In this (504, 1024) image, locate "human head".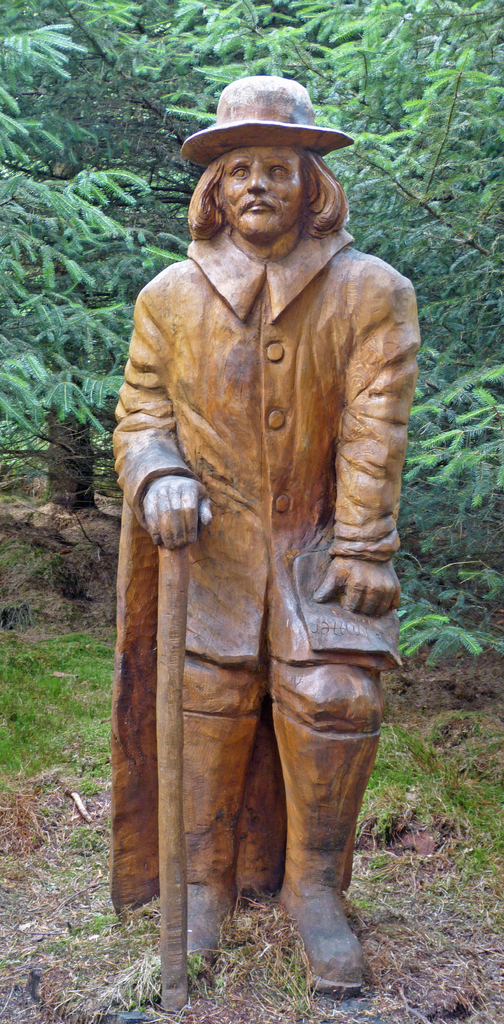
Bounding box: <bbox>184, 72, 357, 264</bbox>.
